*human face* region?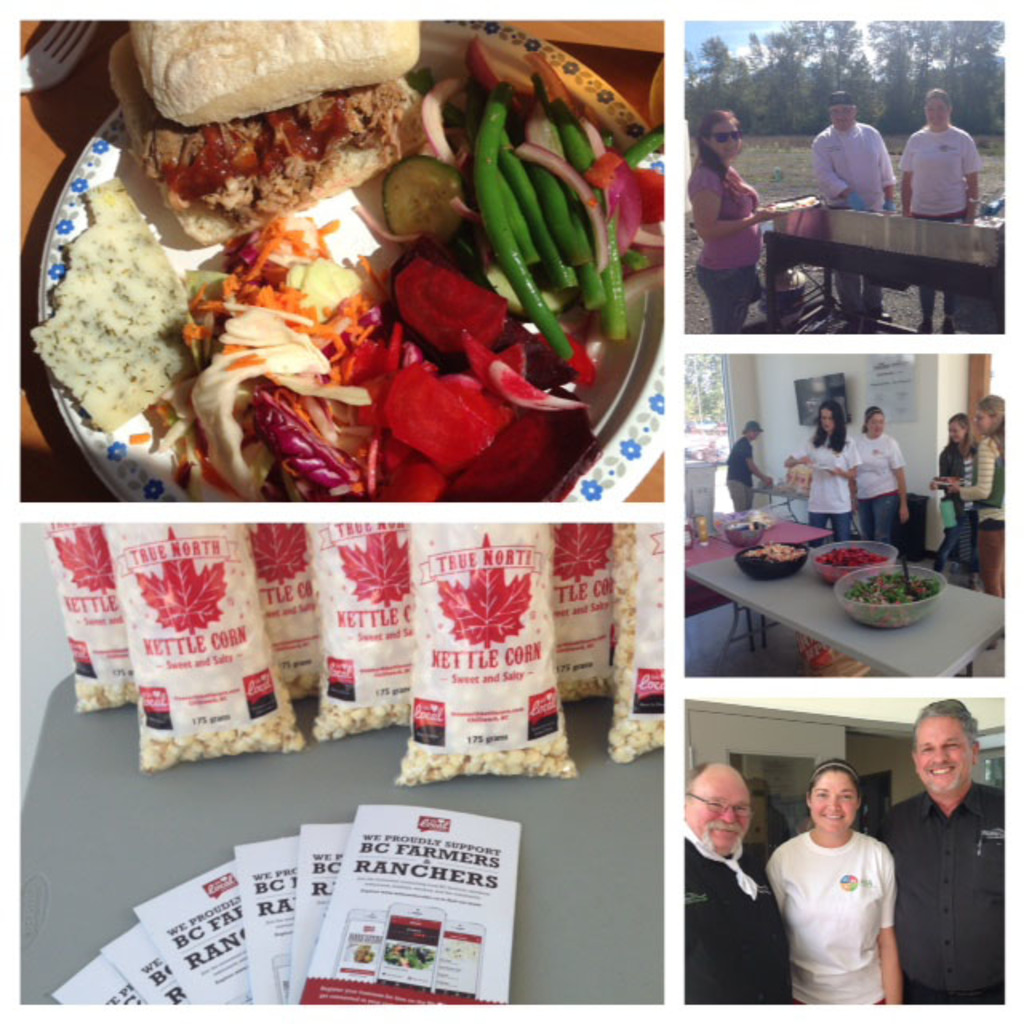
<region>806, 771, 853, 835</region>
